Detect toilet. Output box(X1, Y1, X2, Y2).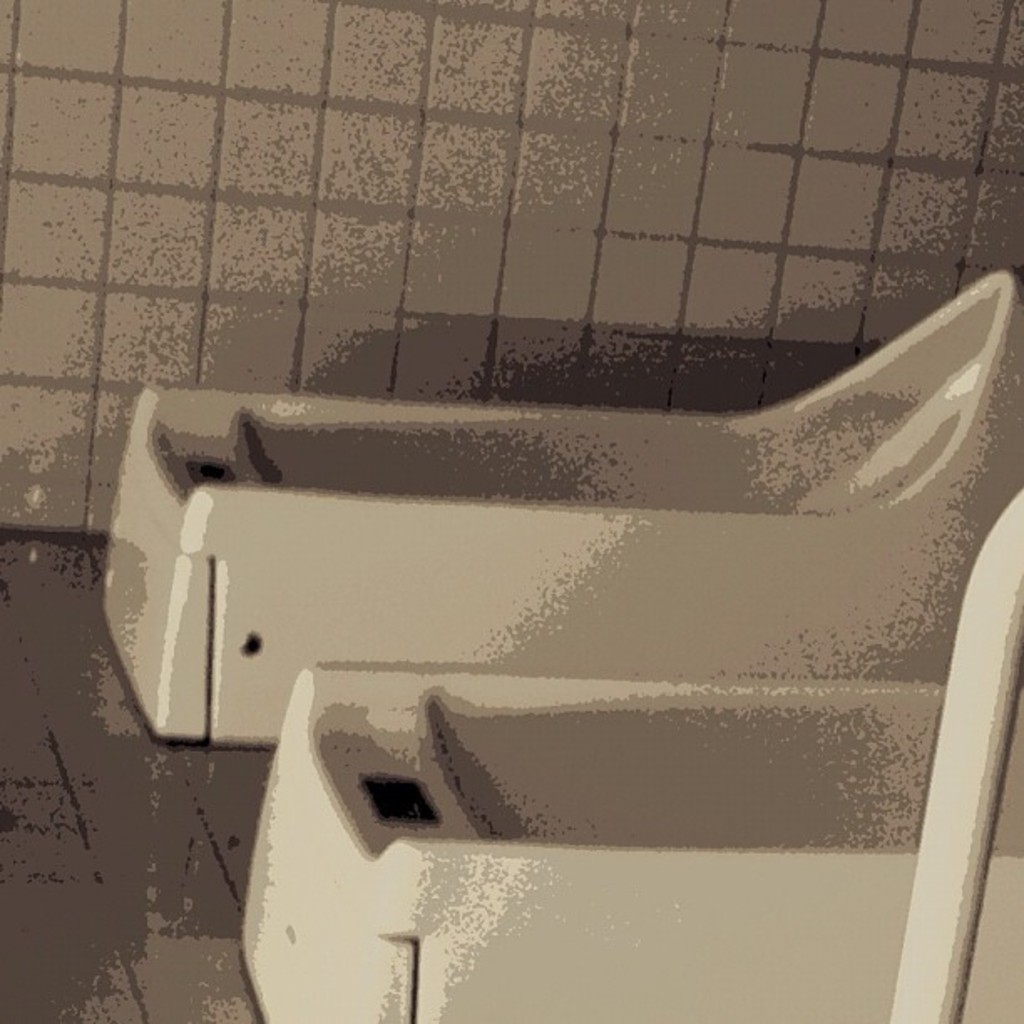
box(84, 254, 1007, 686).
